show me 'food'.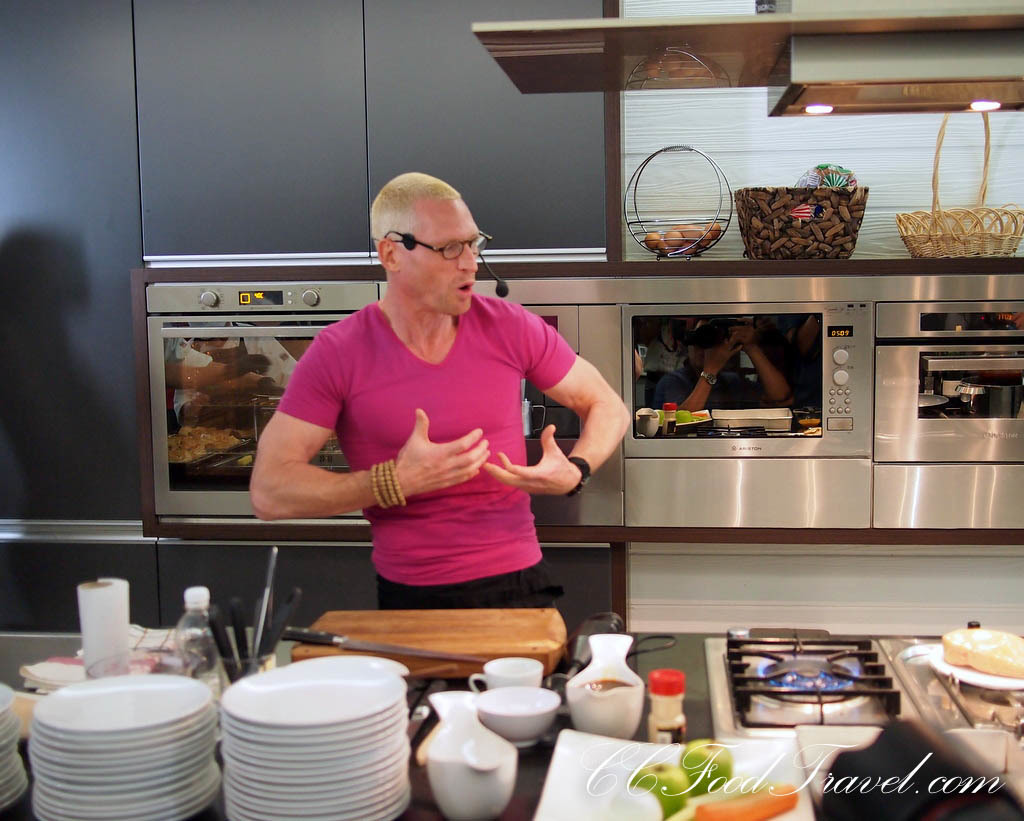
'food' is here: detection(920, 630, 1022, 708).
